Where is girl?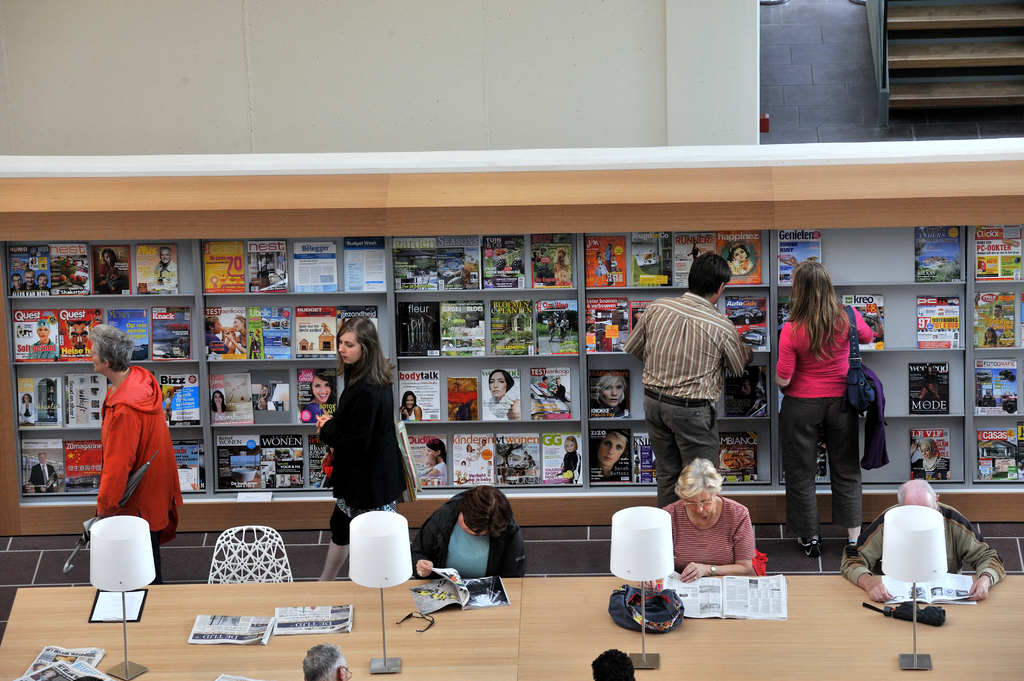
box=[316, 309, 416, 575].
